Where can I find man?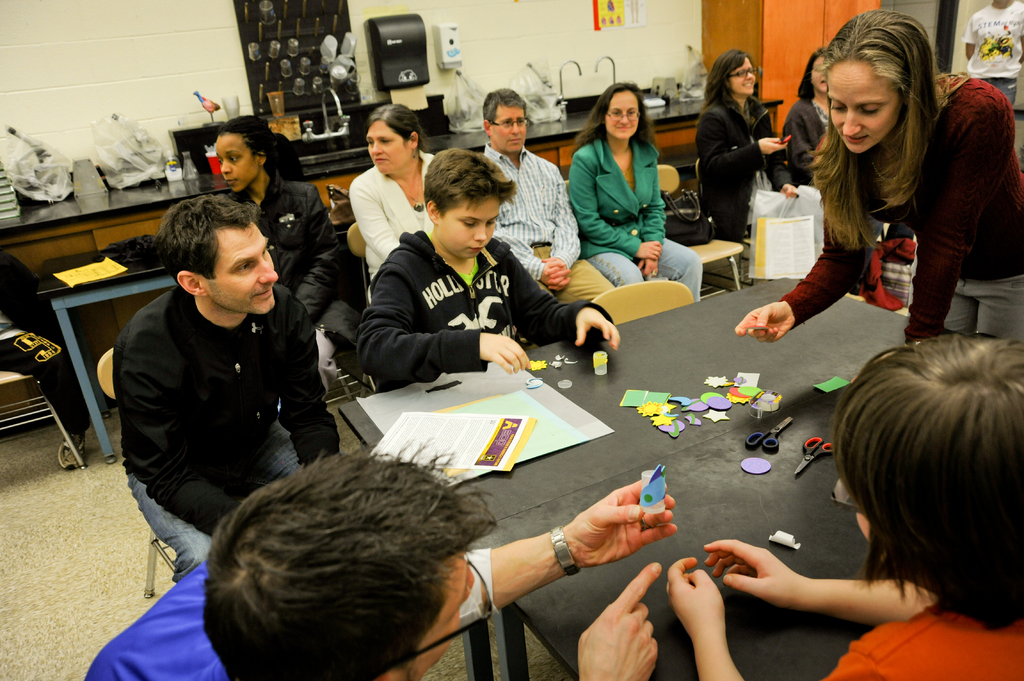
You can find it at 106:186:344:584.
